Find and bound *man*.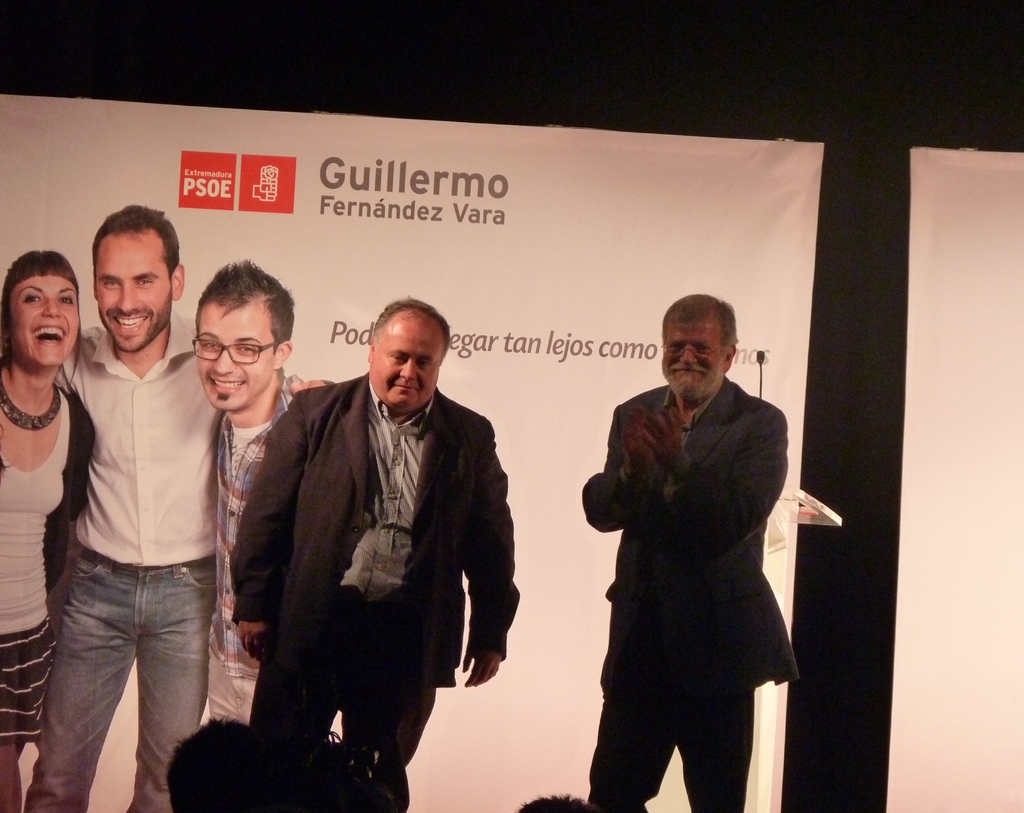
Bound: locate(228, 303, 509, 812).
